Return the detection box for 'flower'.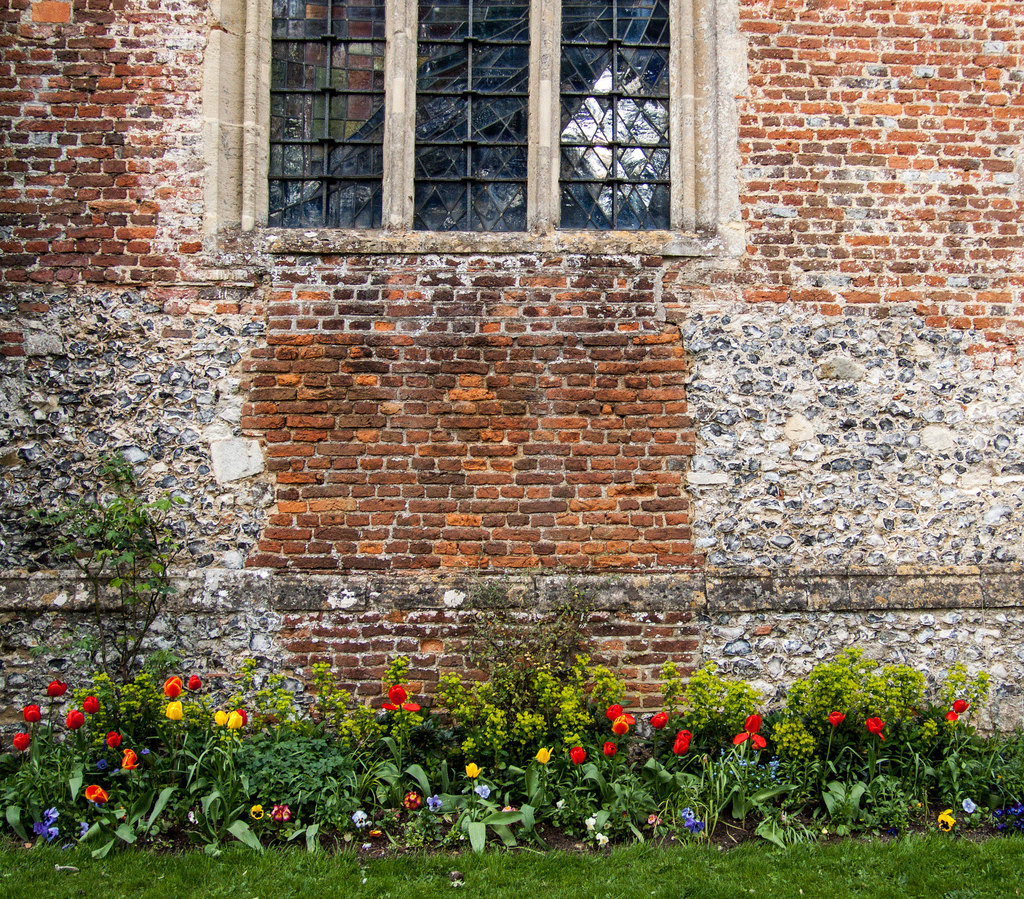
left=1009, top=804, right=1022, bottom=813.
